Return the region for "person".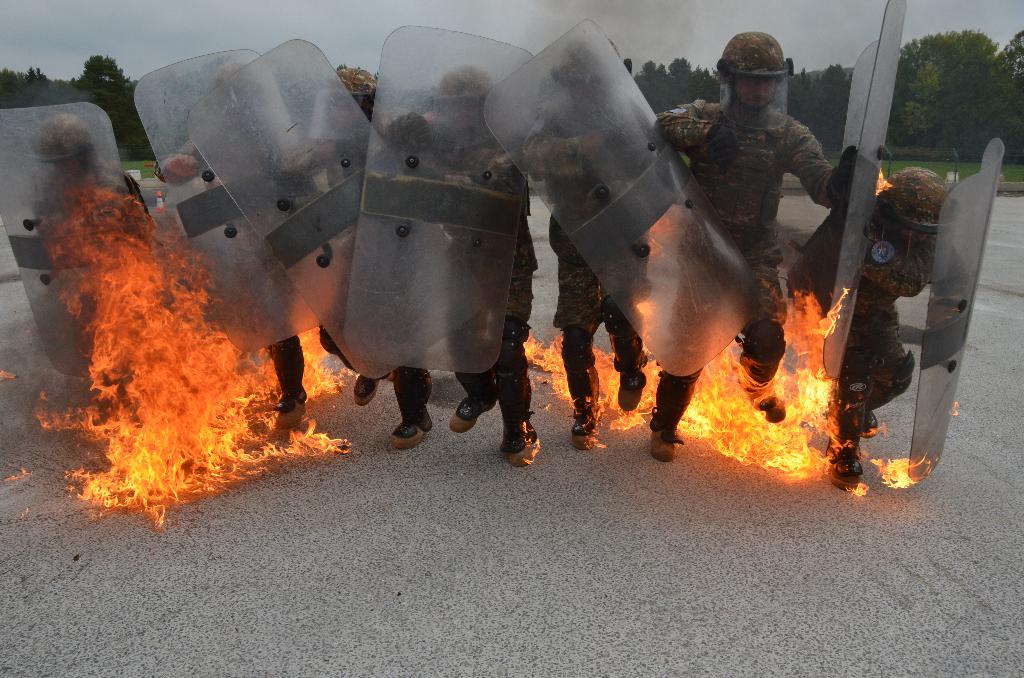
<region>474, 103, 670, 426</region>.
